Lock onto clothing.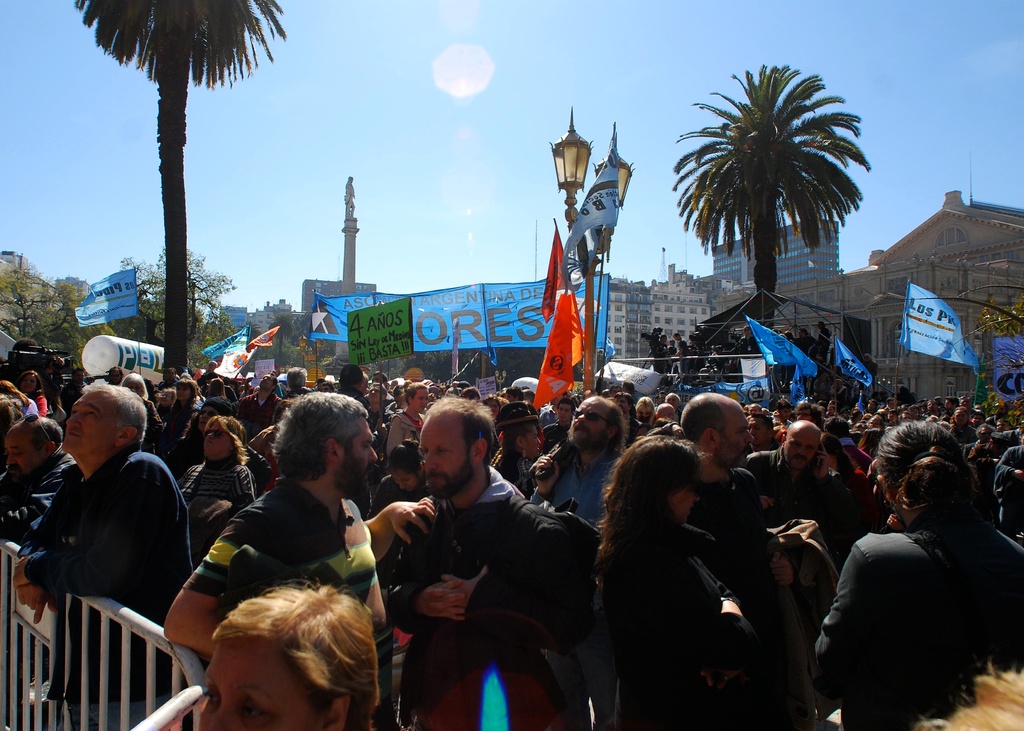
Locked: pyautogui.locateOnScreen(596, 523, 756, 730).
